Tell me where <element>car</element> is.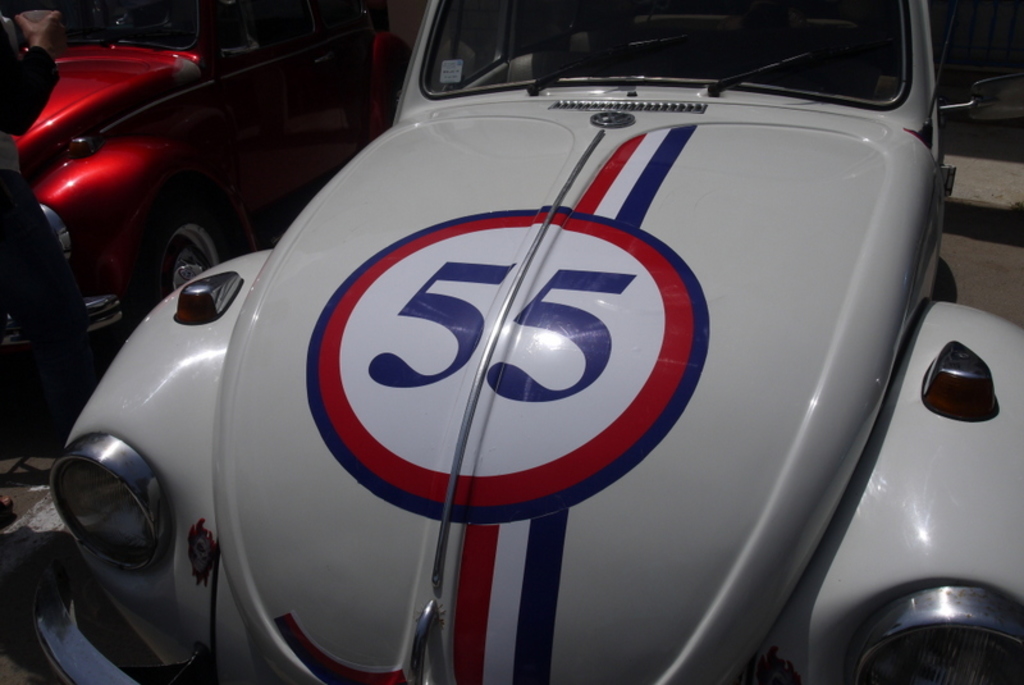
<element>car</element> is at x1=0 y1=0 x2=422 y2=353.
